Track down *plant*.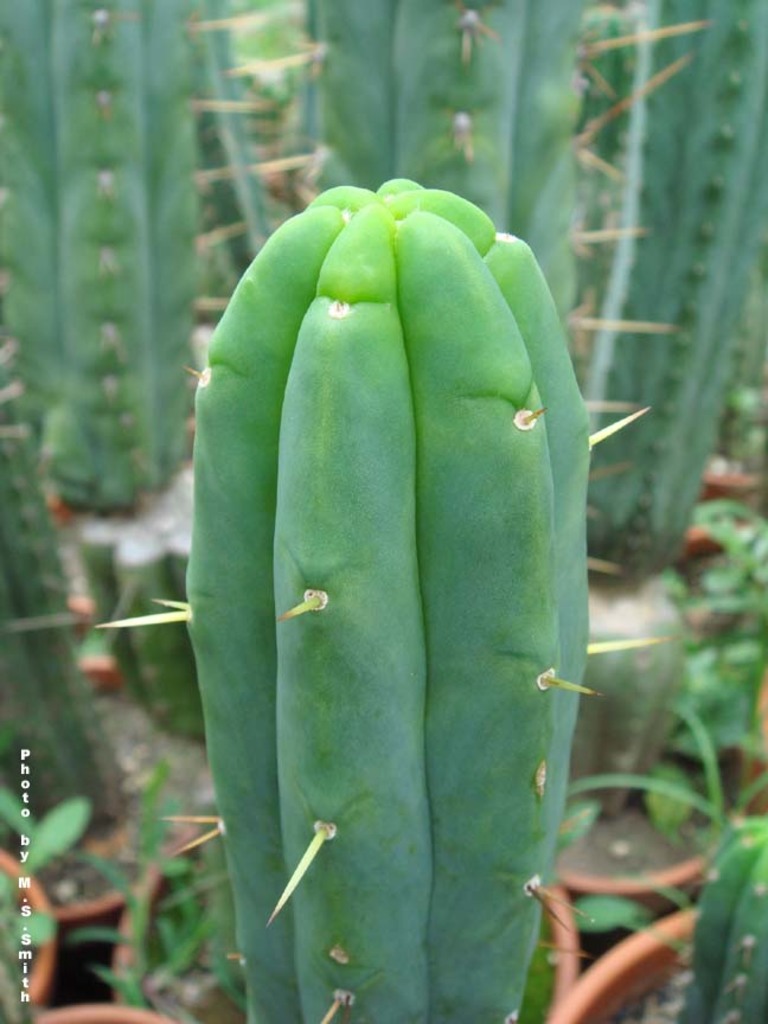
Tracked to 1 335 193 903.
